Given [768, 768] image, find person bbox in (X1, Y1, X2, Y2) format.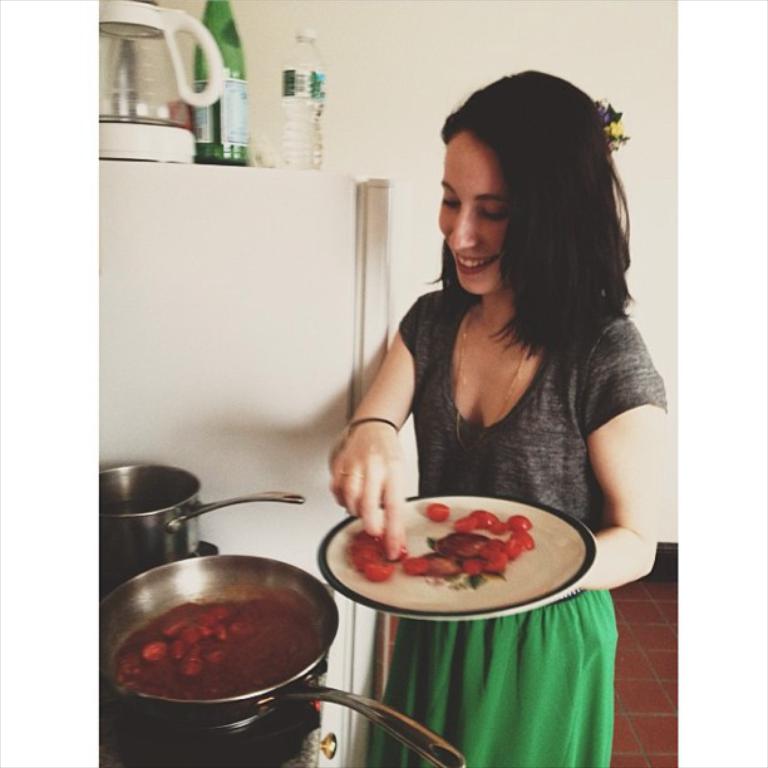
(256, 67, 653, 714).
